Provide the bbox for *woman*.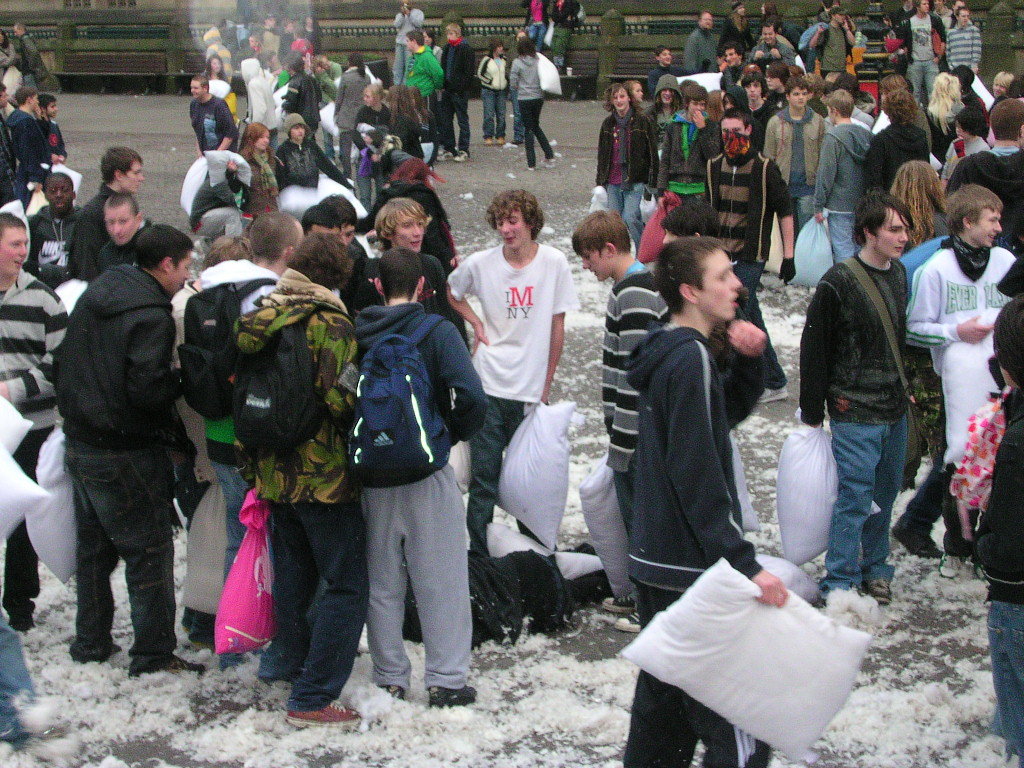
277,20,298,63.
